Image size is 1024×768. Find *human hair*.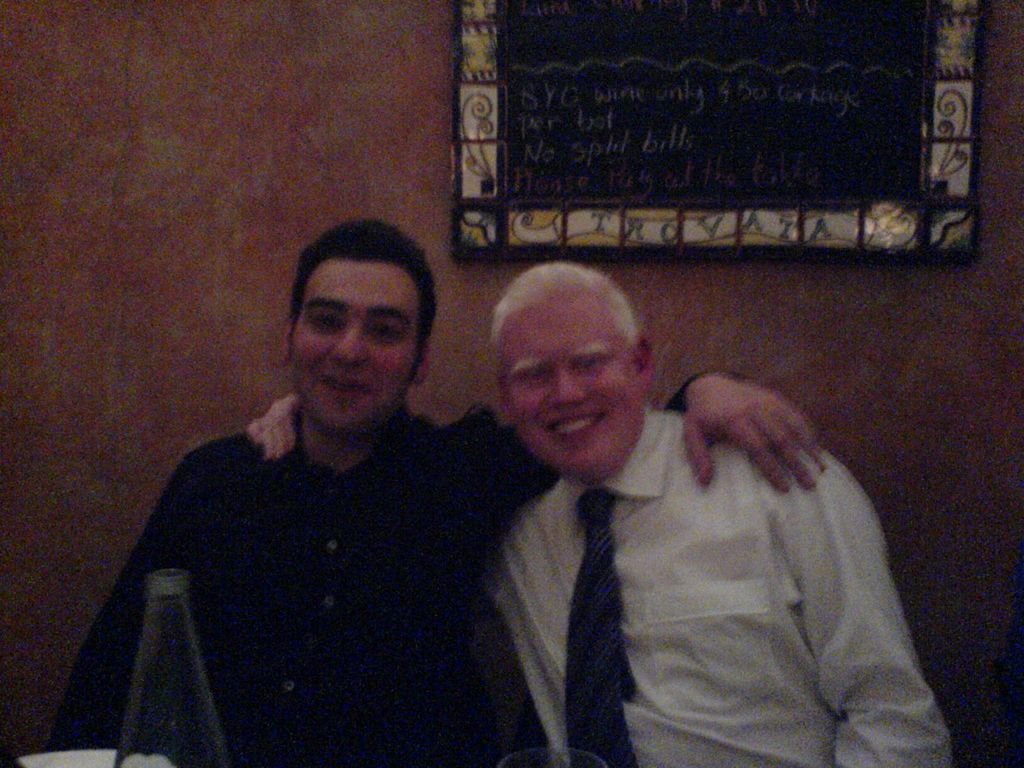
[288, 218, 437, 392].
